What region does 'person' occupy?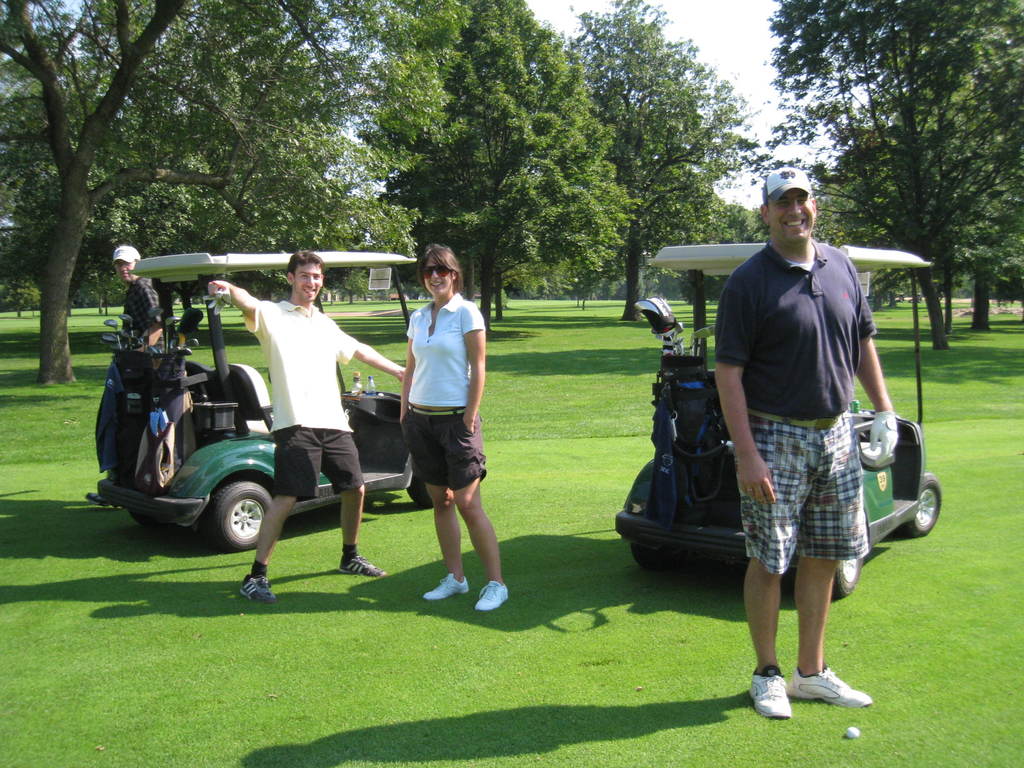
(215,253,406,593).
